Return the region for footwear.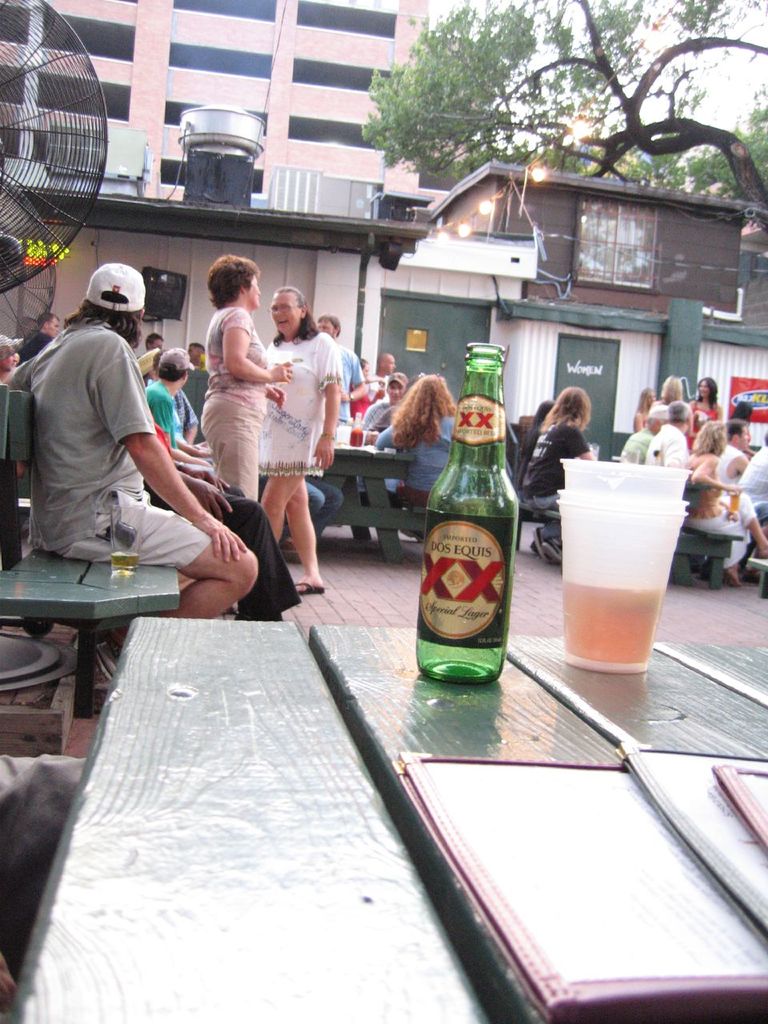
295, 582, 327, 594.
